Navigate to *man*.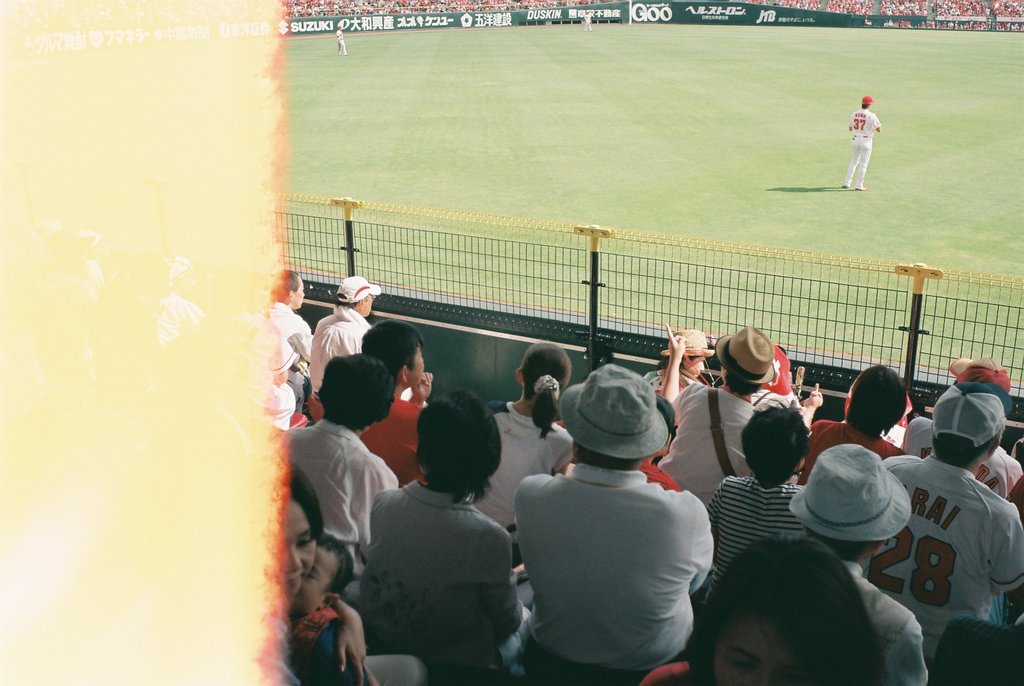
Navigation target: <region>282, 357, 406, 587</region>.
